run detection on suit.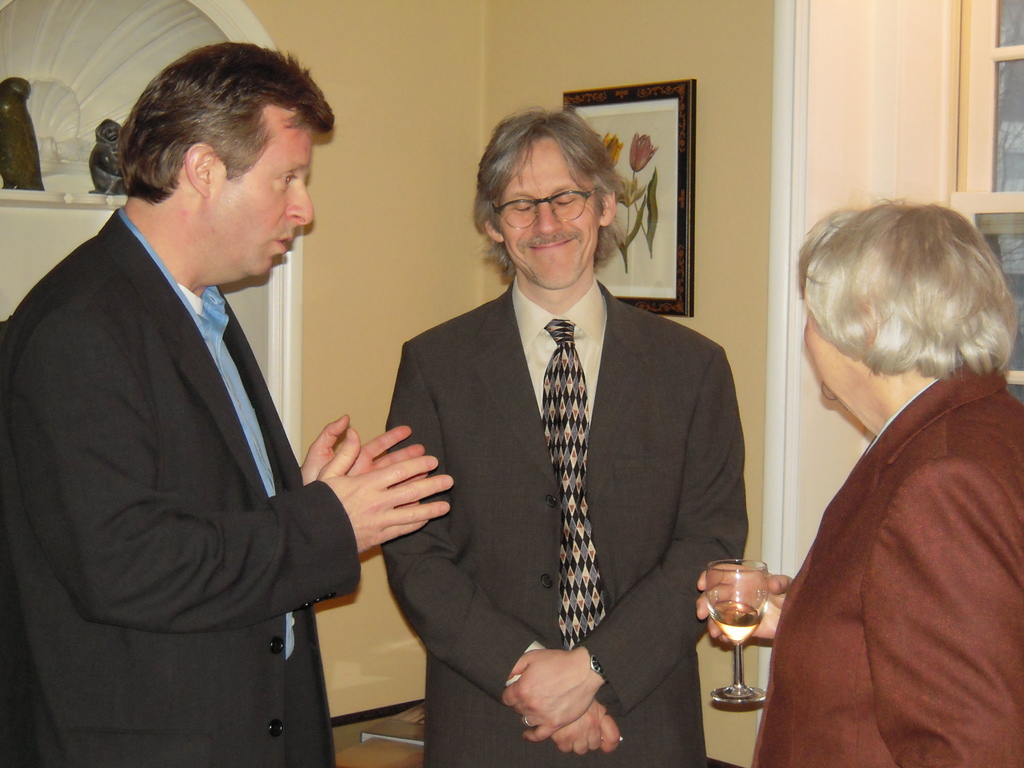
Result: Rect(10, 83, 415, 762).
